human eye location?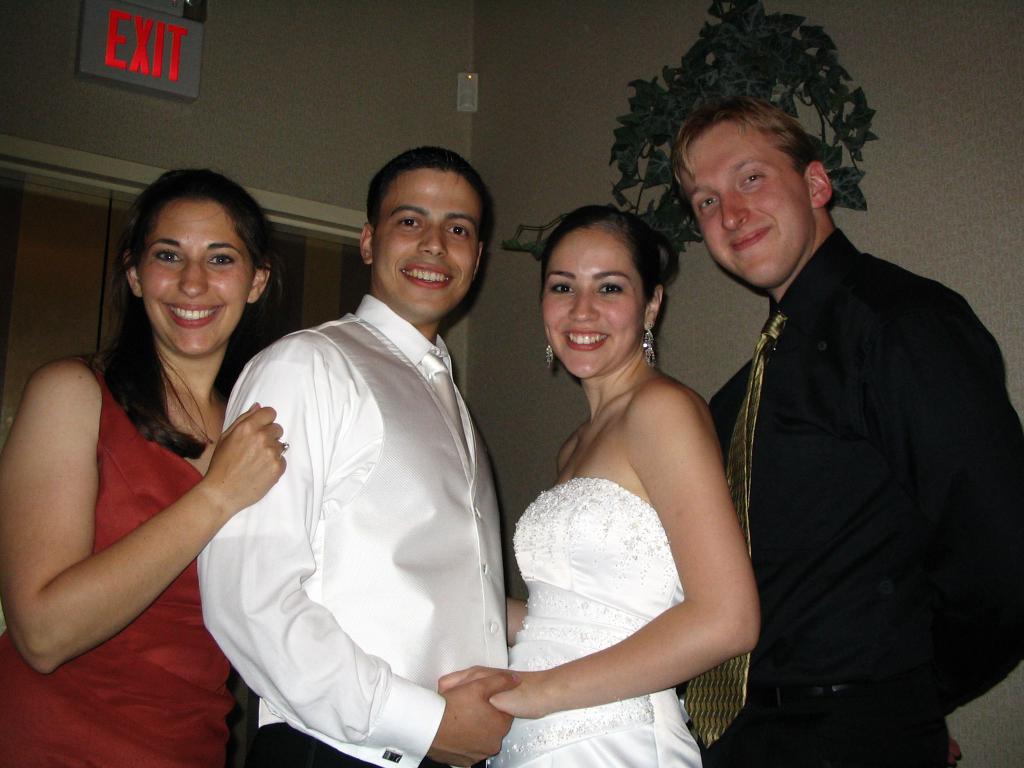
440 223 473 239
